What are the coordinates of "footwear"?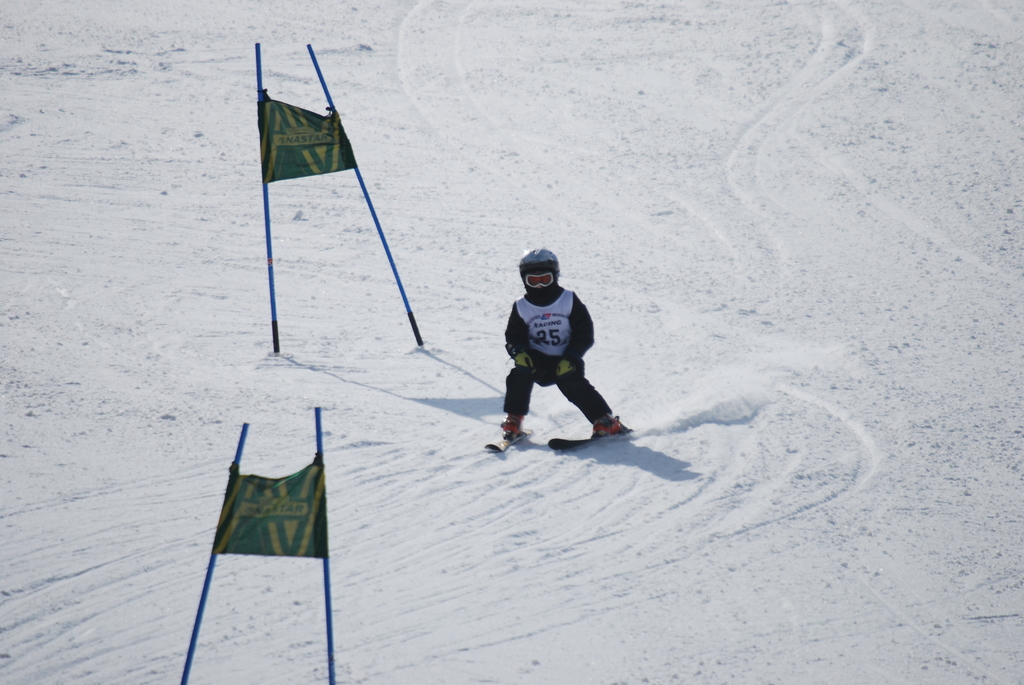
rect(503, 417, 525, 438).
